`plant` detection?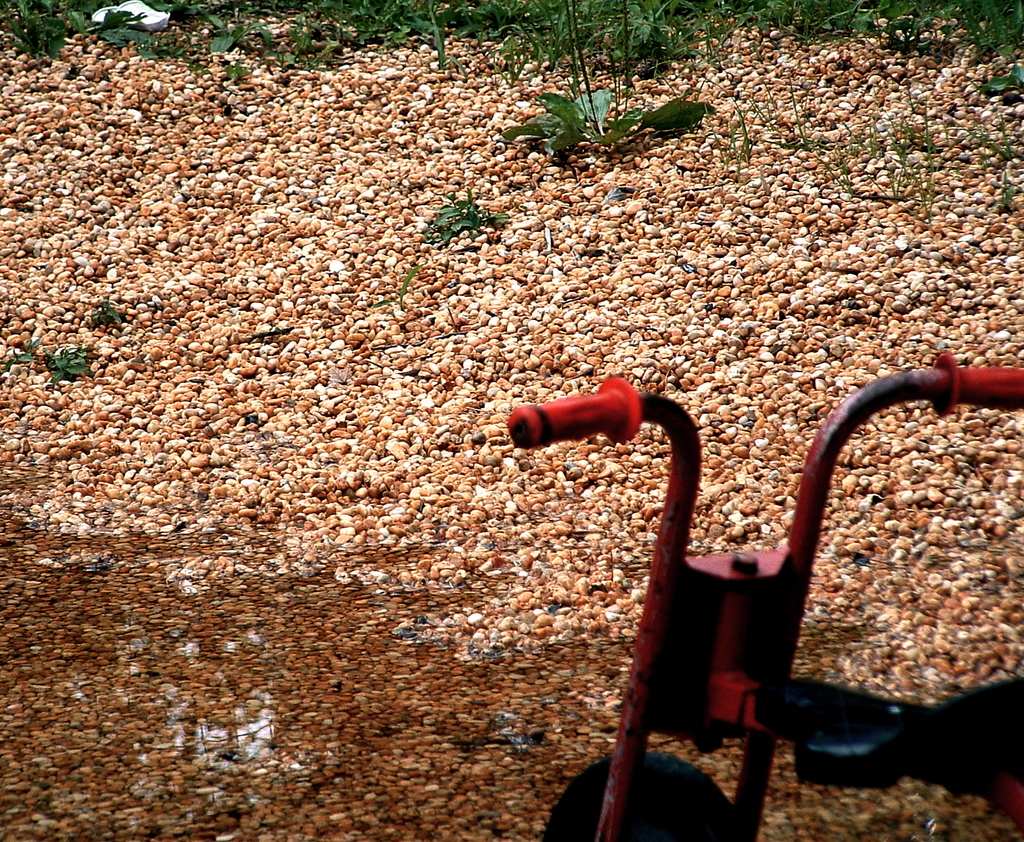
420/181/518/253
